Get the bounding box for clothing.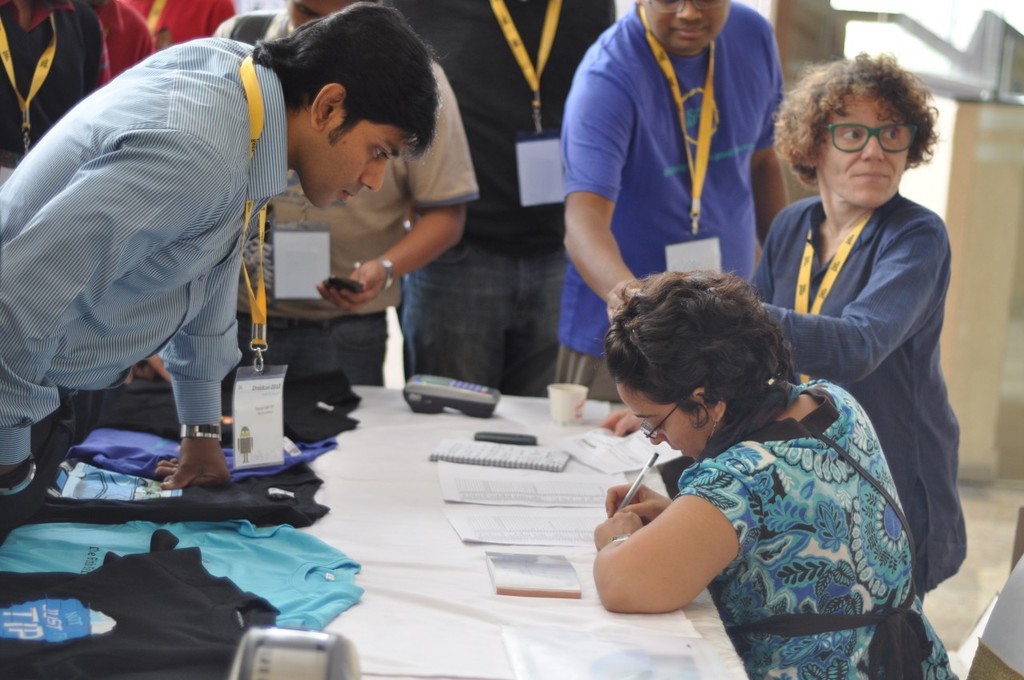
<box>209,2,478,391</box>.
